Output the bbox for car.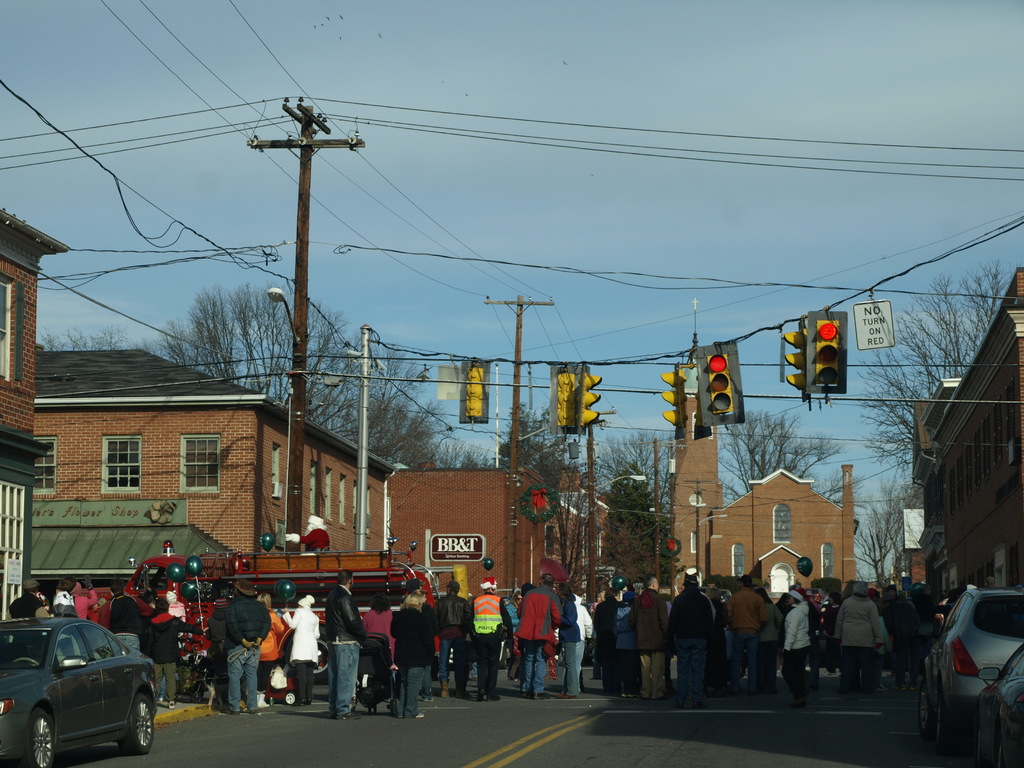
<bbox>975, 650, 1020, 767</bbox>.
